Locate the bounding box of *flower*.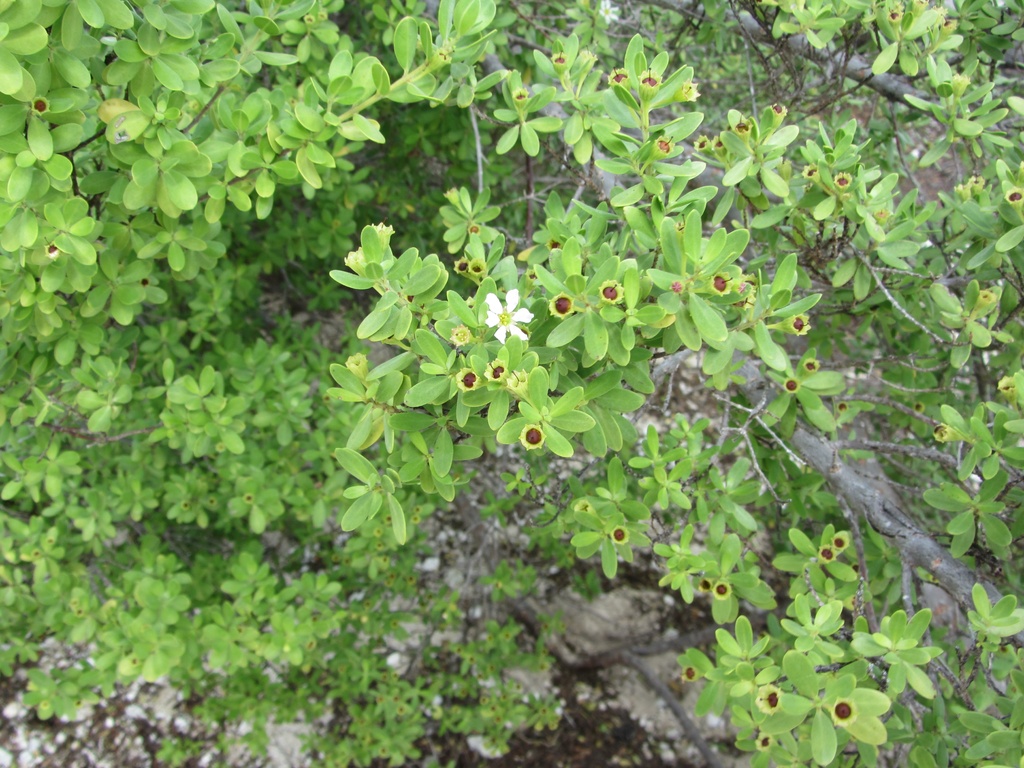
Bounding box: locate(548, 291, 575, 316).
